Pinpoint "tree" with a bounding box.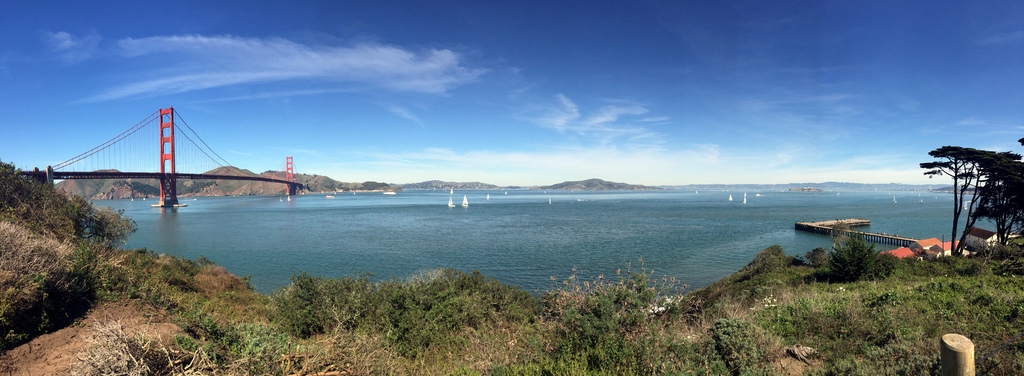
986:135:1023:250.
